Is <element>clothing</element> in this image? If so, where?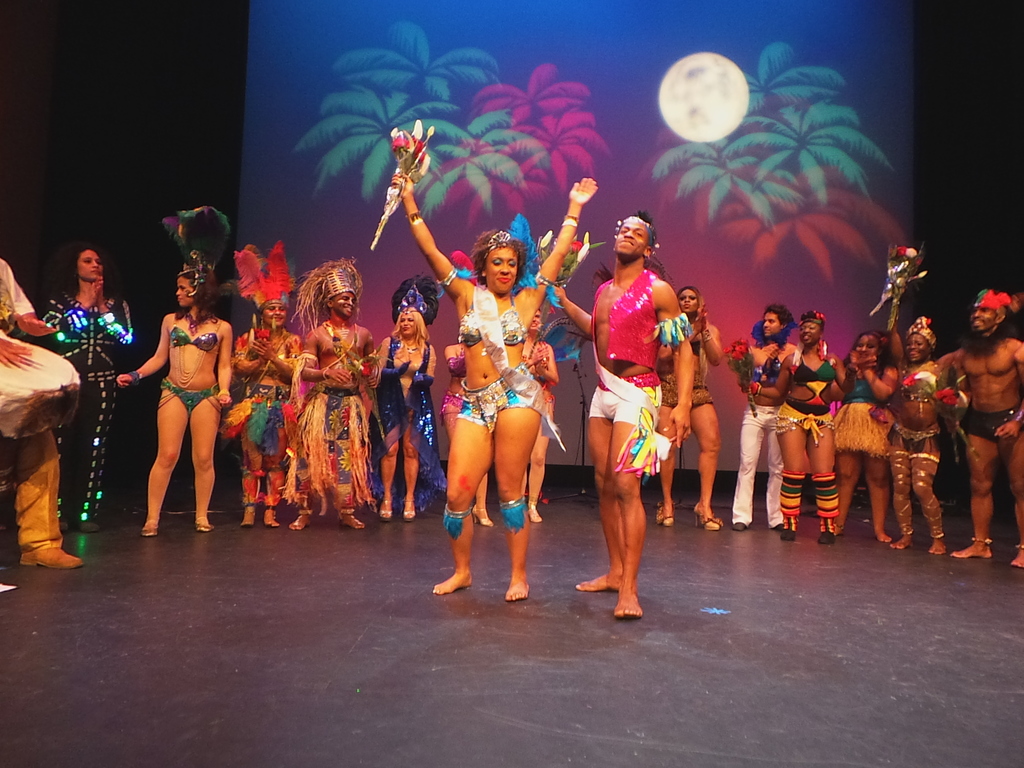
Yes, at crop(462, 290, 527, 342).
